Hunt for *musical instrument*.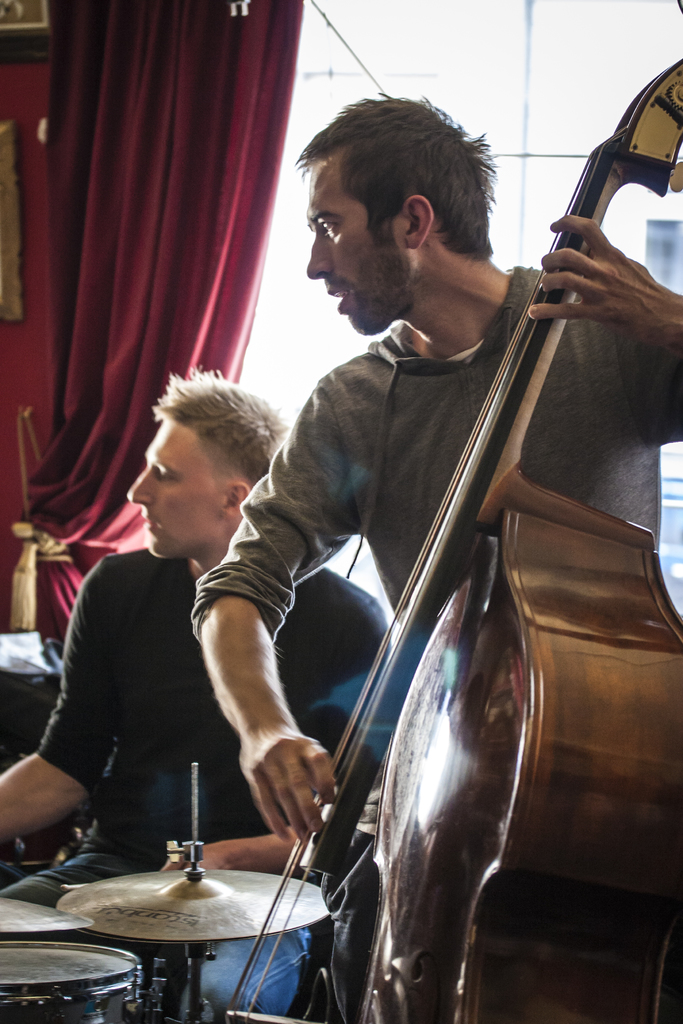
Hunted down at box(225, 0, 682, 1023).
